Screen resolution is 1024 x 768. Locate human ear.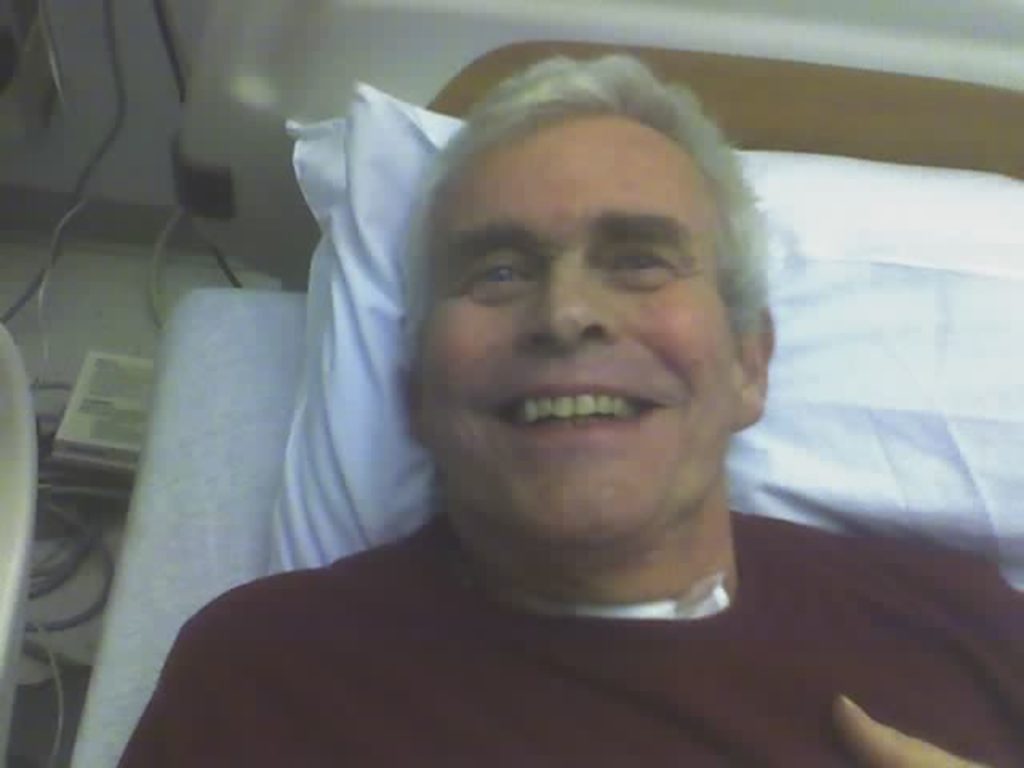
398, 314, 422, 448.
